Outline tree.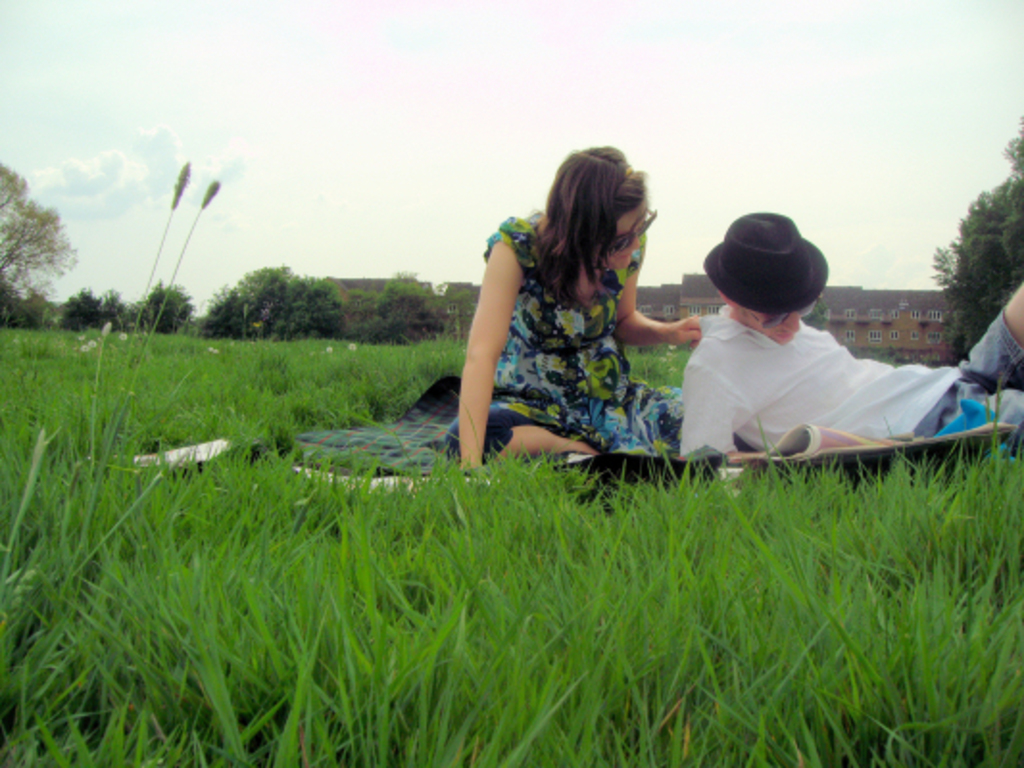
Outline: x1=0 y1=175 x2=65 y2=317.
